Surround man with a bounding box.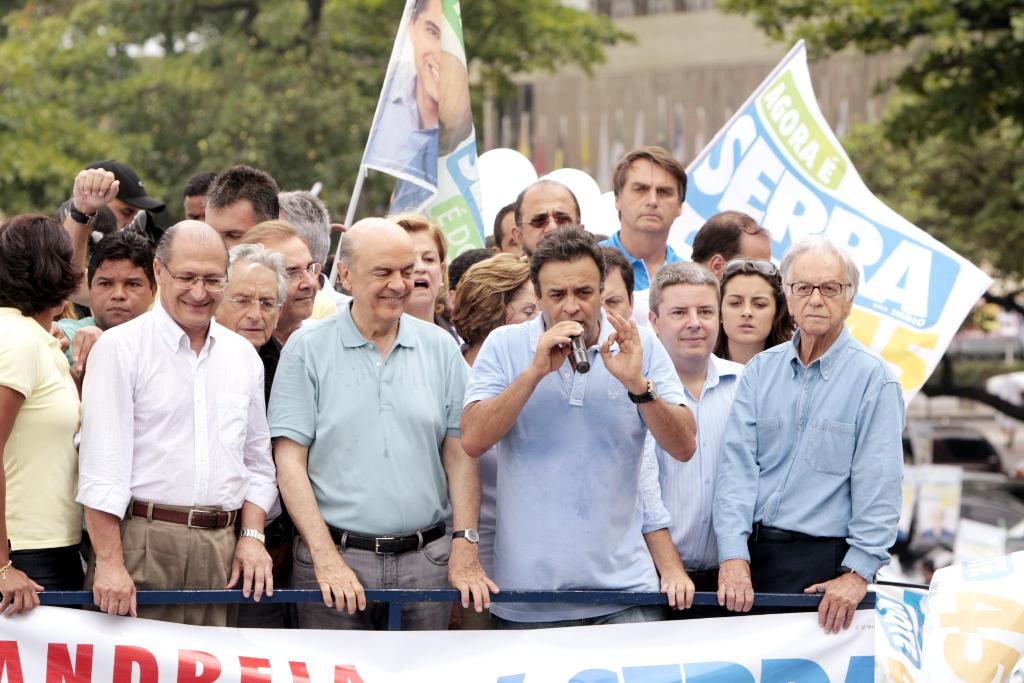
721 253 907 602.
